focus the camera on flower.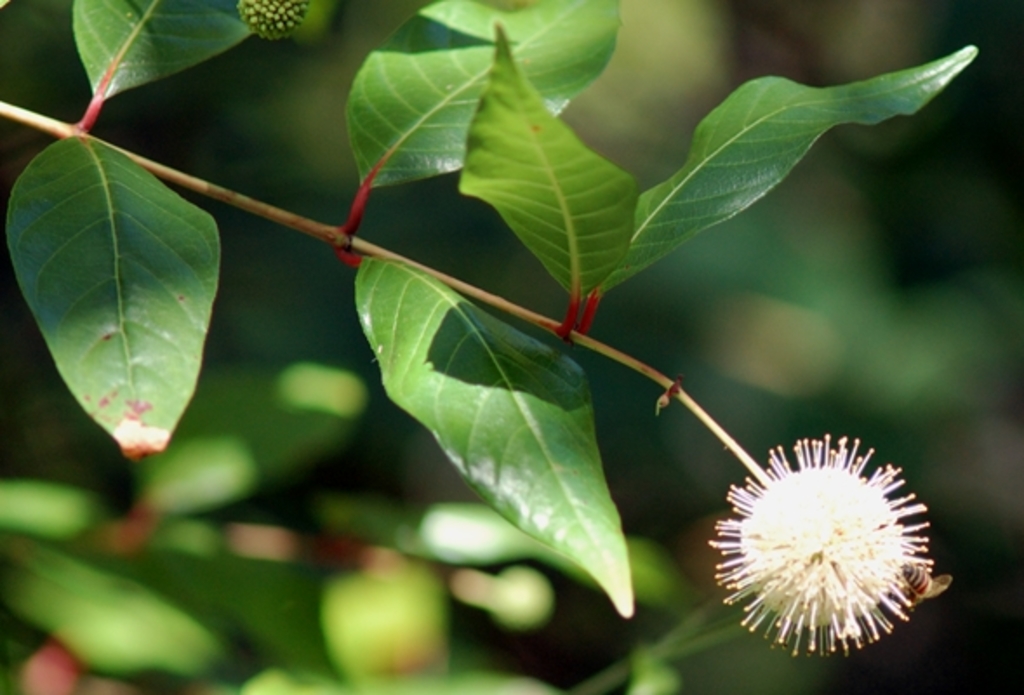
Focus region: BBox(702, 431, 937, 653).
